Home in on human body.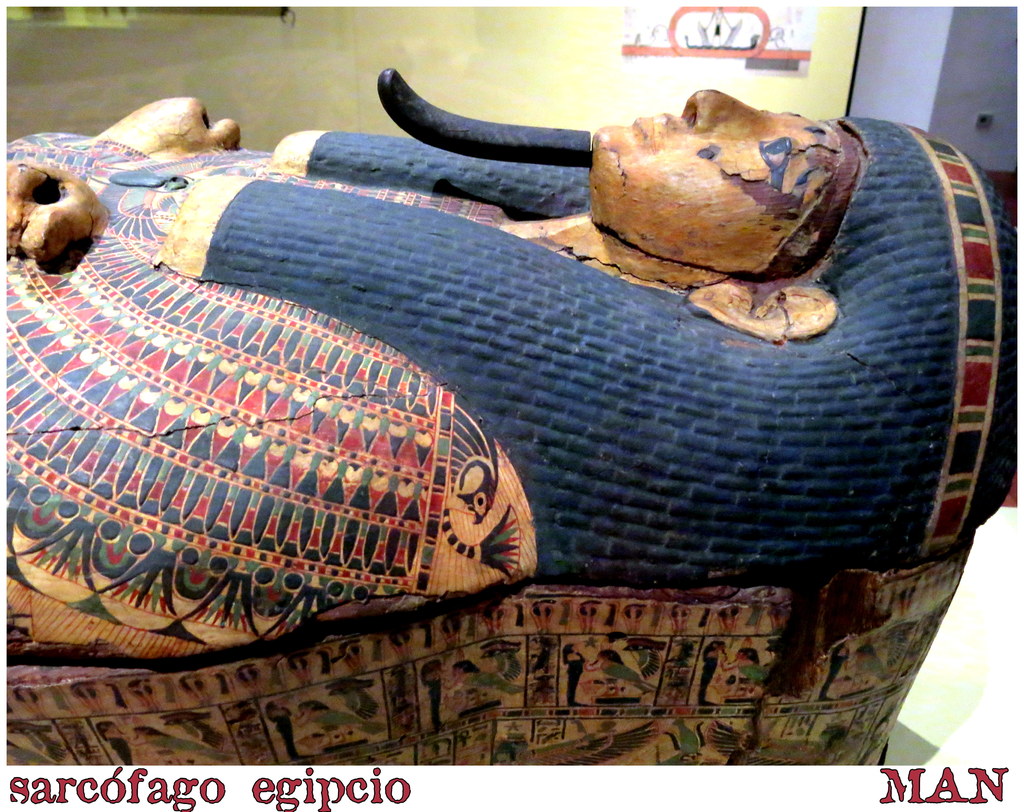
Homed in at 0, 92, 869, 340.
